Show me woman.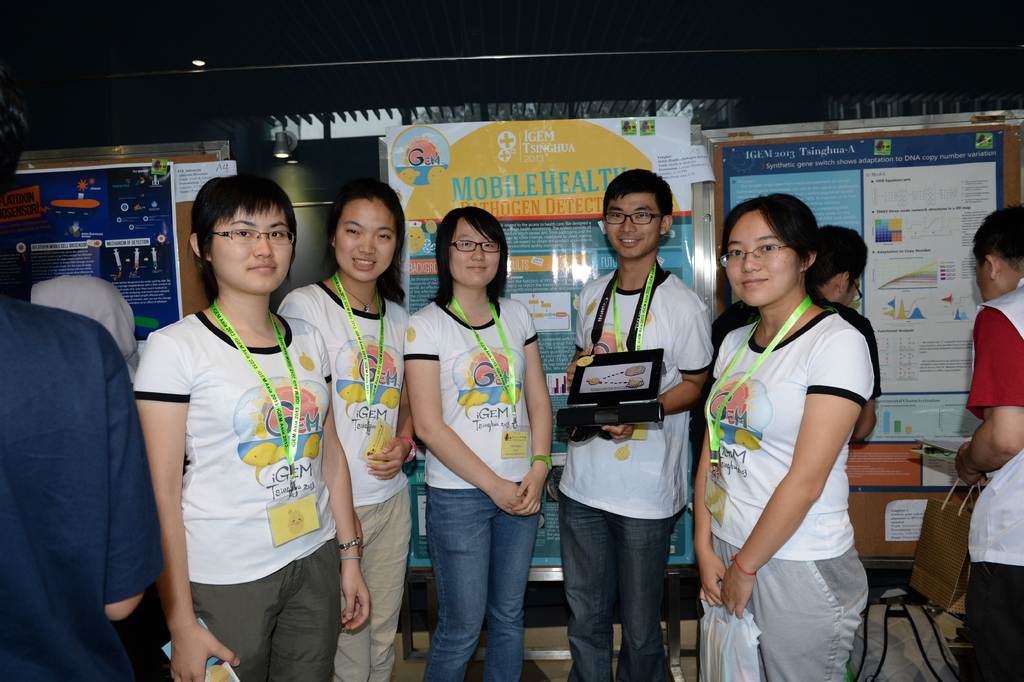
woman is here: 129, 170, 374, 681.
